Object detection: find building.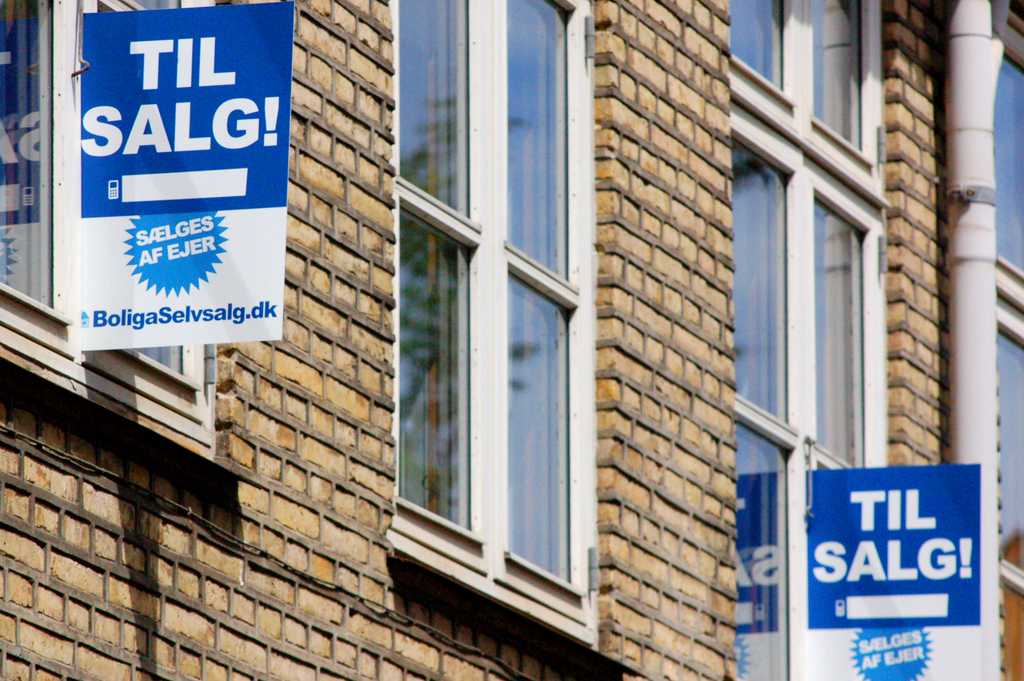
{"x1": 0, "y1": 0, "x2": 1023, "y2": 680}.
